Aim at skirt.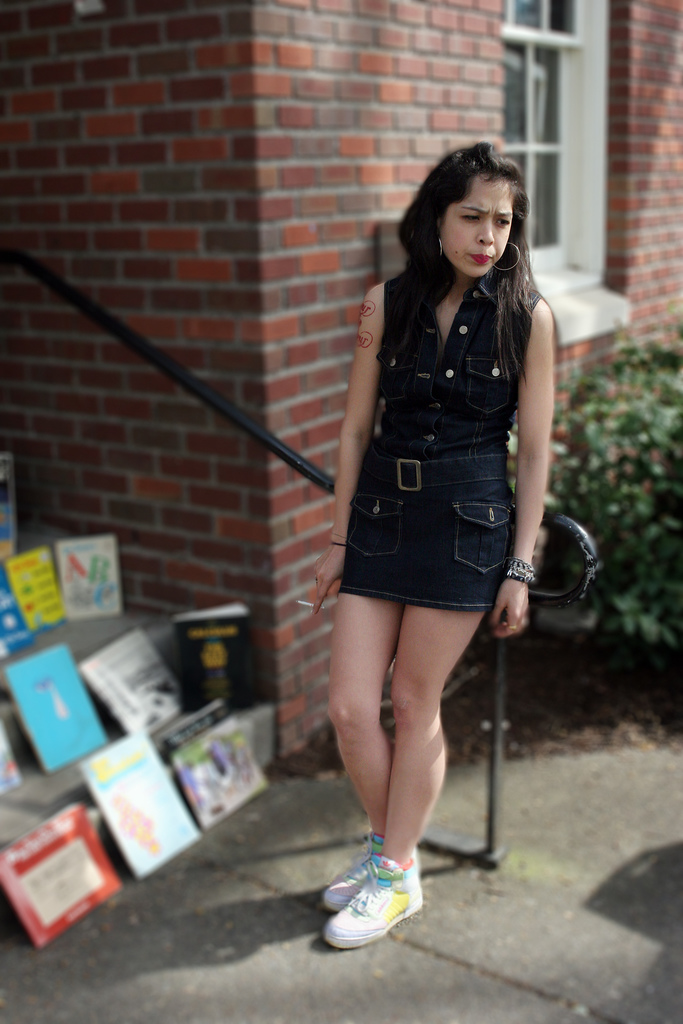
Aimed at (x1=343, y1=457, x2=520, y2=612).
